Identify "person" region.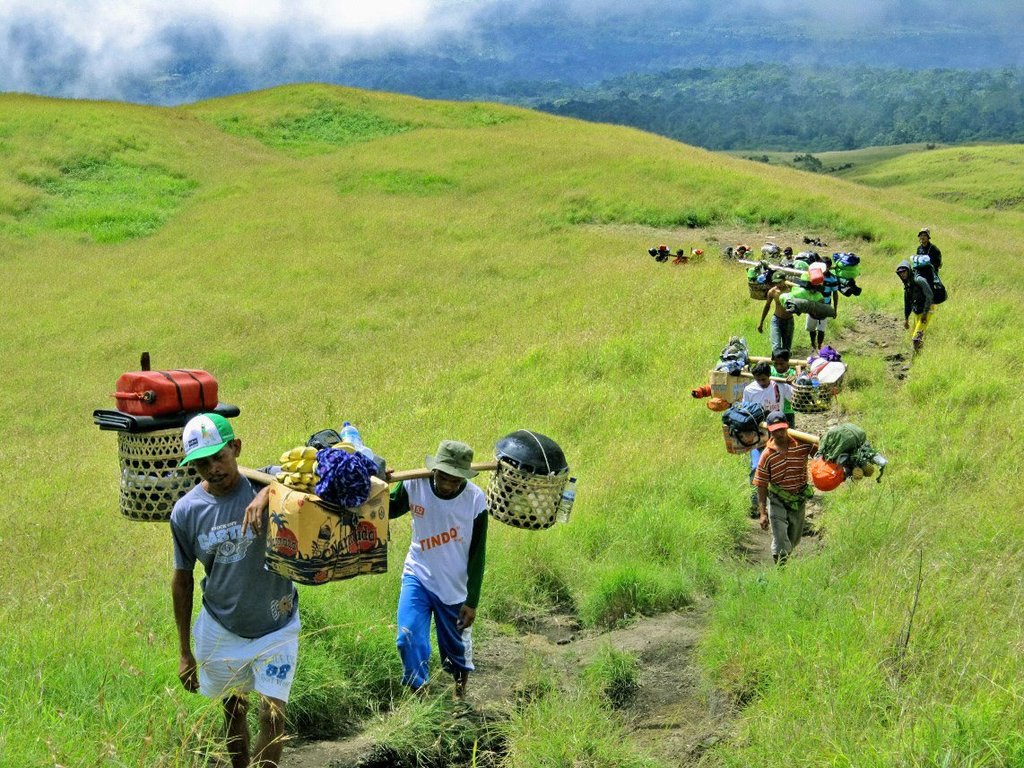
Region: bbox=(770, 347, 805, 427).
